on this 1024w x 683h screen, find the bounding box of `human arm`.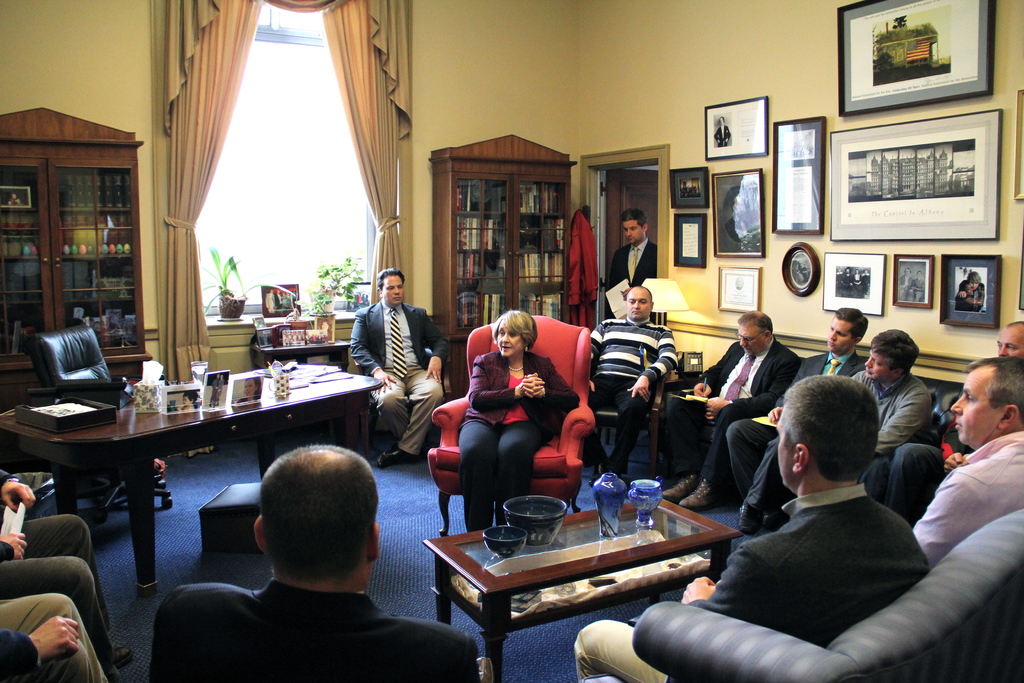
Bounding box: <region>698, 337, 742, 397</region>.
